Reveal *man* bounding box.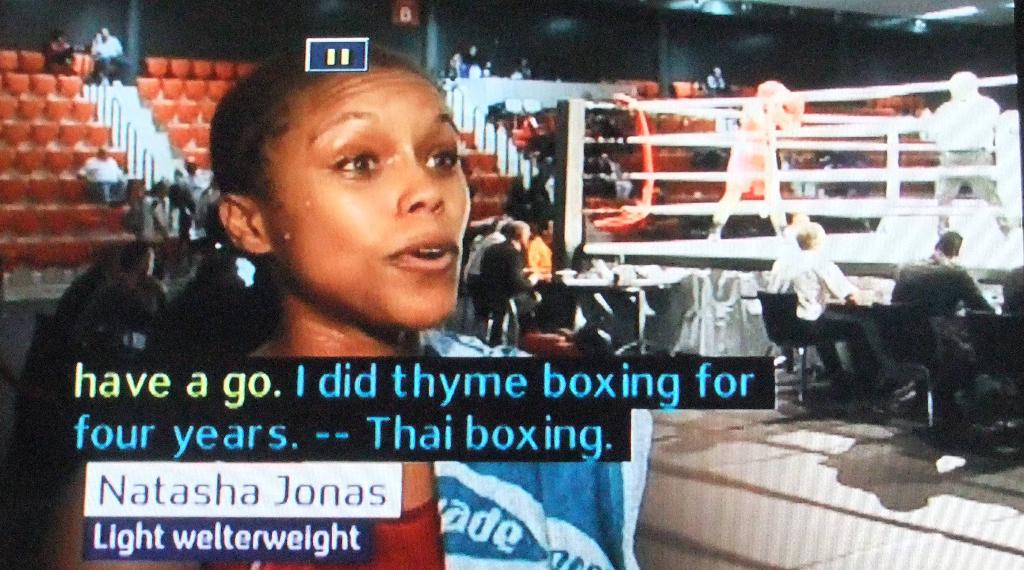
Revealed: {"left": 531, "top": 216, "right": 557, "bottom": 277}.
